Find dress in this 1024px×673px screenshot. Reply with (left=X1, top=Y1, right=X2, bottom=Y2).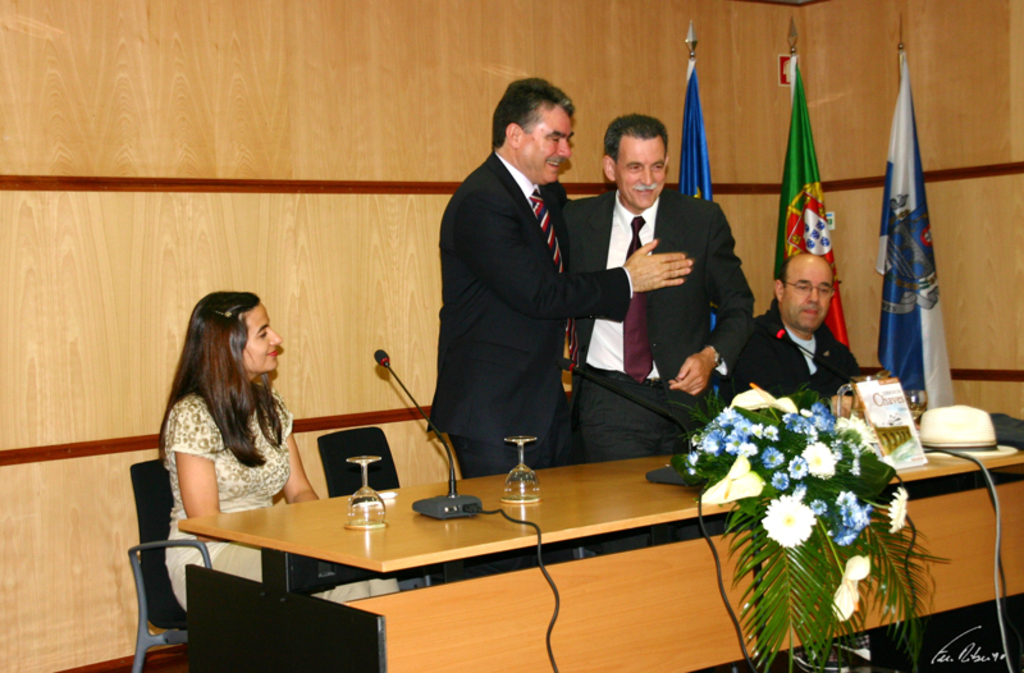
(left=170, top=390, right=408, bottom=606).
